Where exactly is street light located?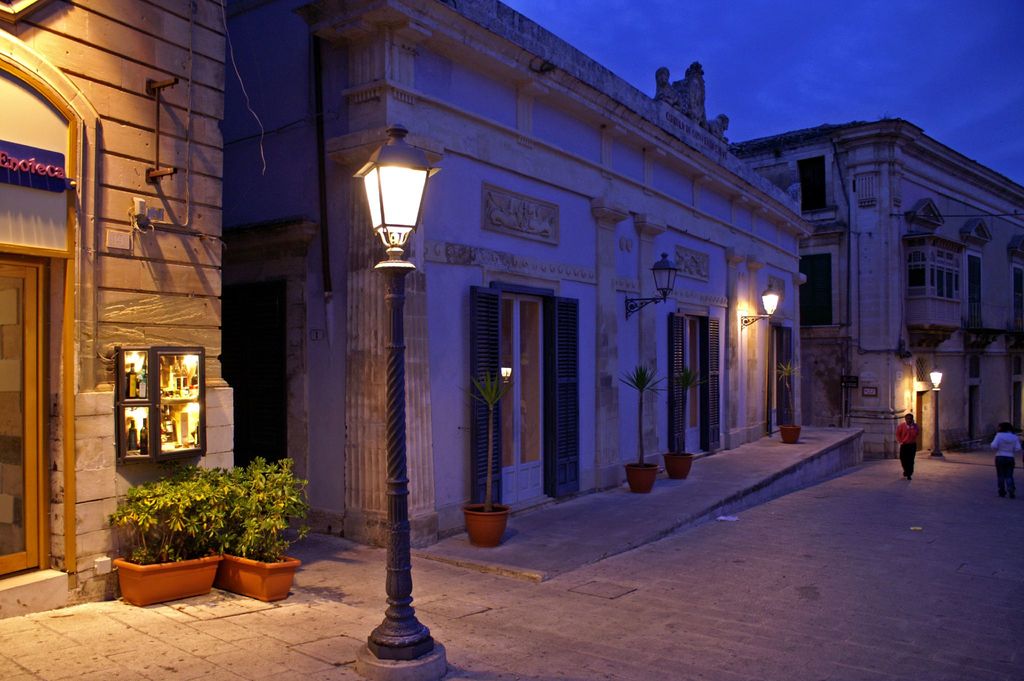
Its bounding box is locate(928, 363, 948, 459).
